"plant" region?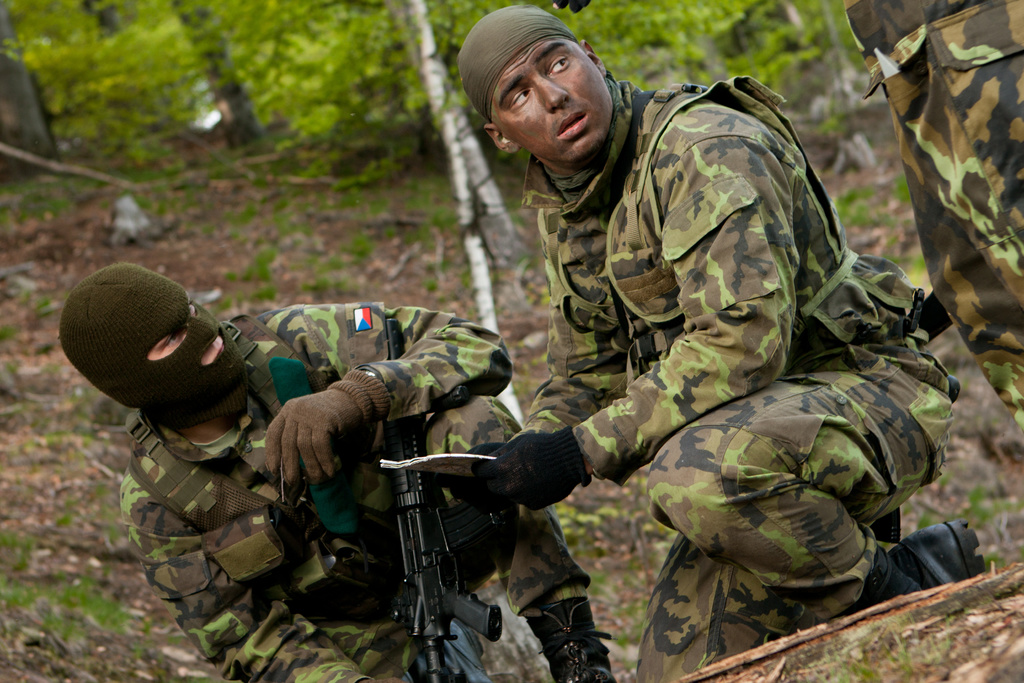
(left=129, top=619, right=159, bottom=659)
